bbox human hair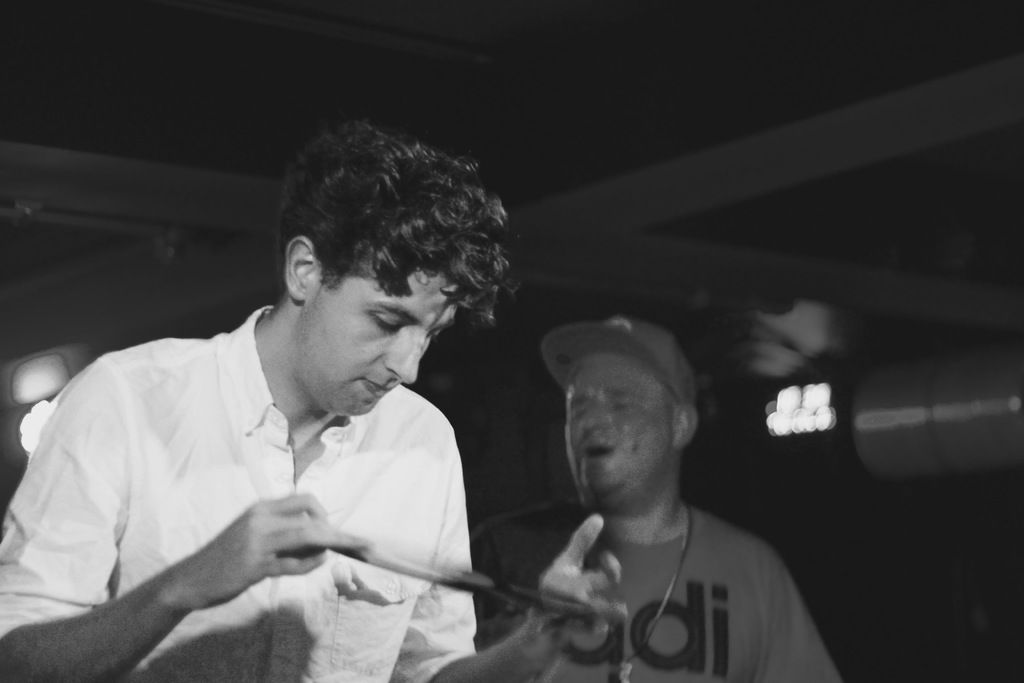
[257, 117, 501, 366]
